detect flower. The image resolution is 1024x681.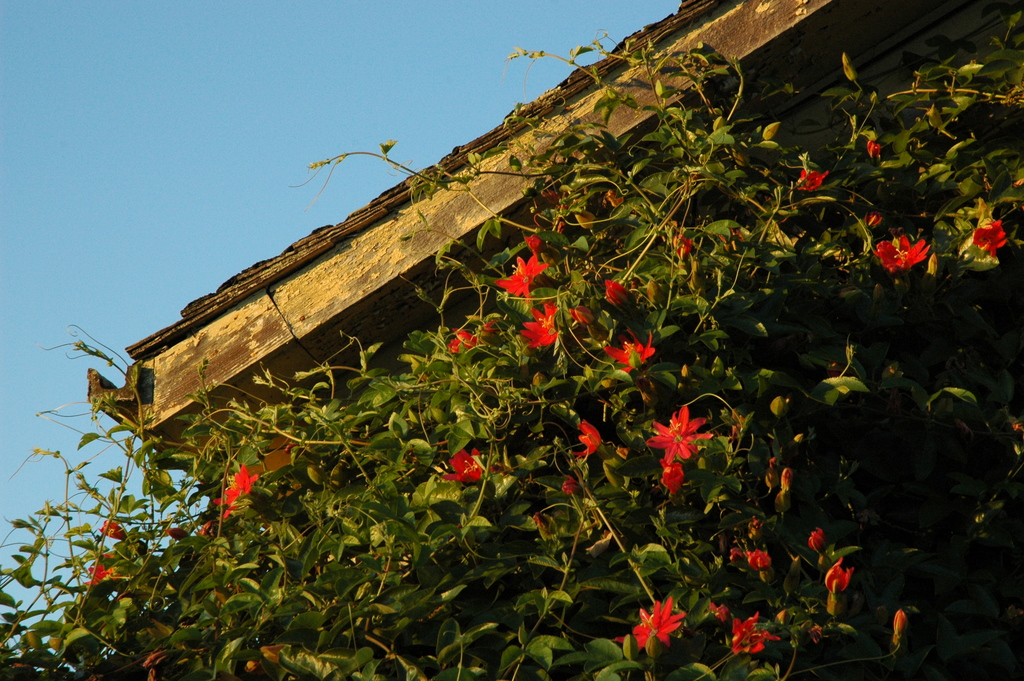
(x1=797, y1=167, x2=828, y2=193).
